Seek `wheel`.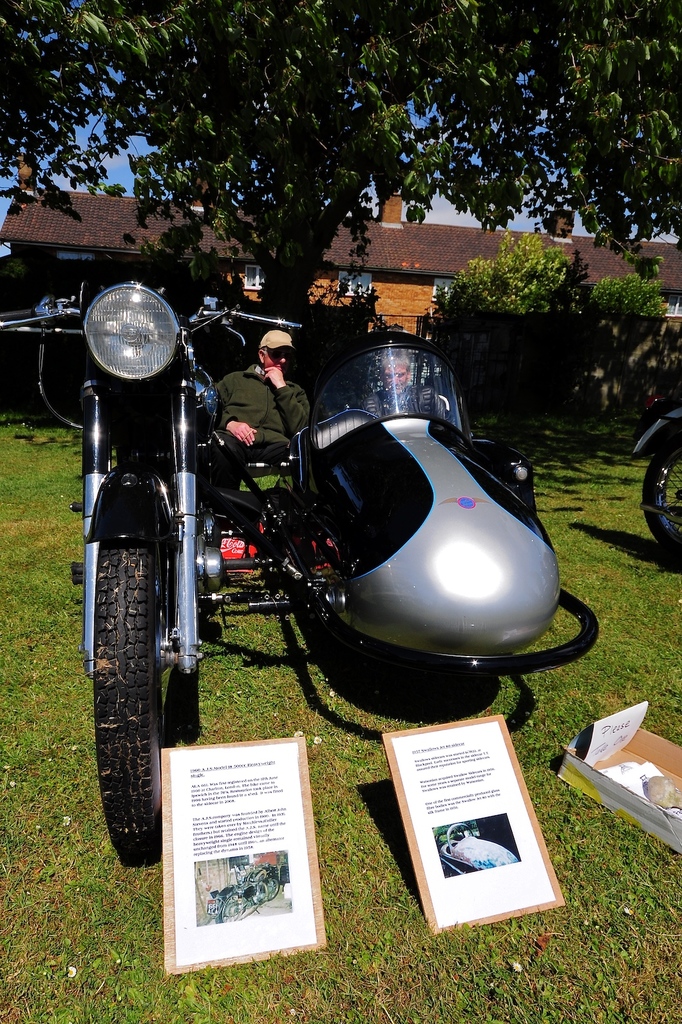
x1=641, y1=425, x2=681, y2=559.
